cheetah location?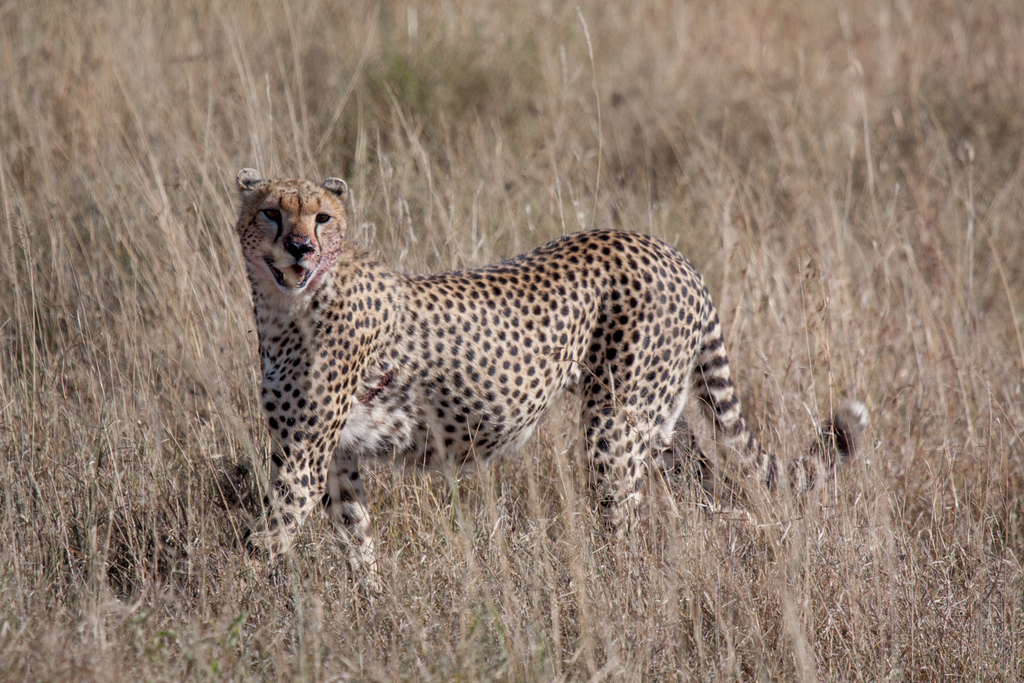
bbox(237, 164, 871, 600)
